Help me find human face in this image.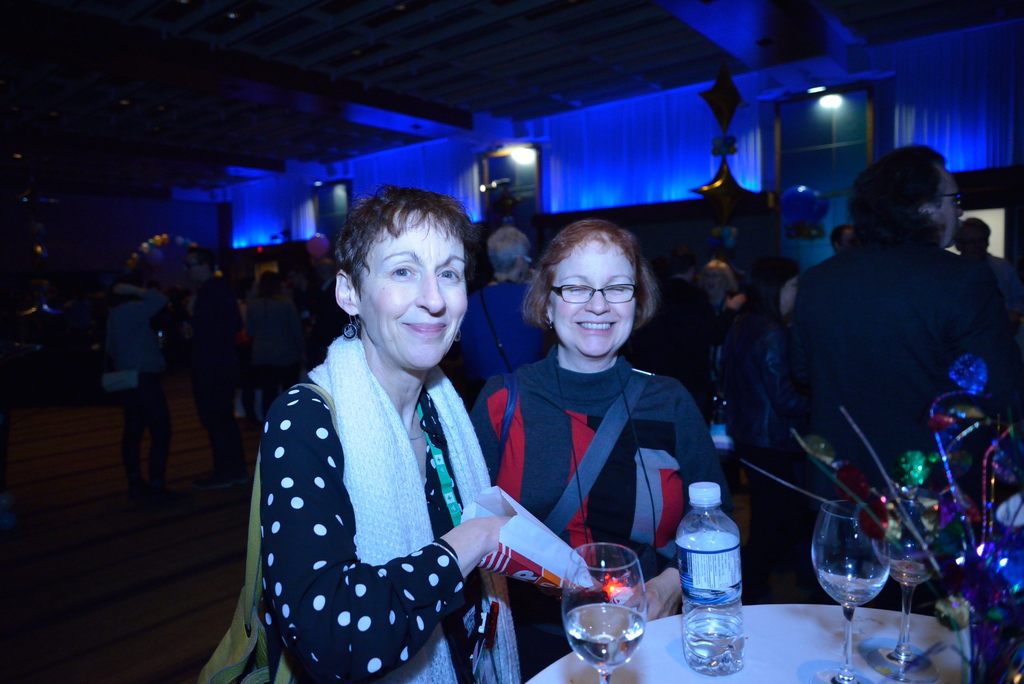
Found it: x1=552 y1=232 x2=632 y2=359.
